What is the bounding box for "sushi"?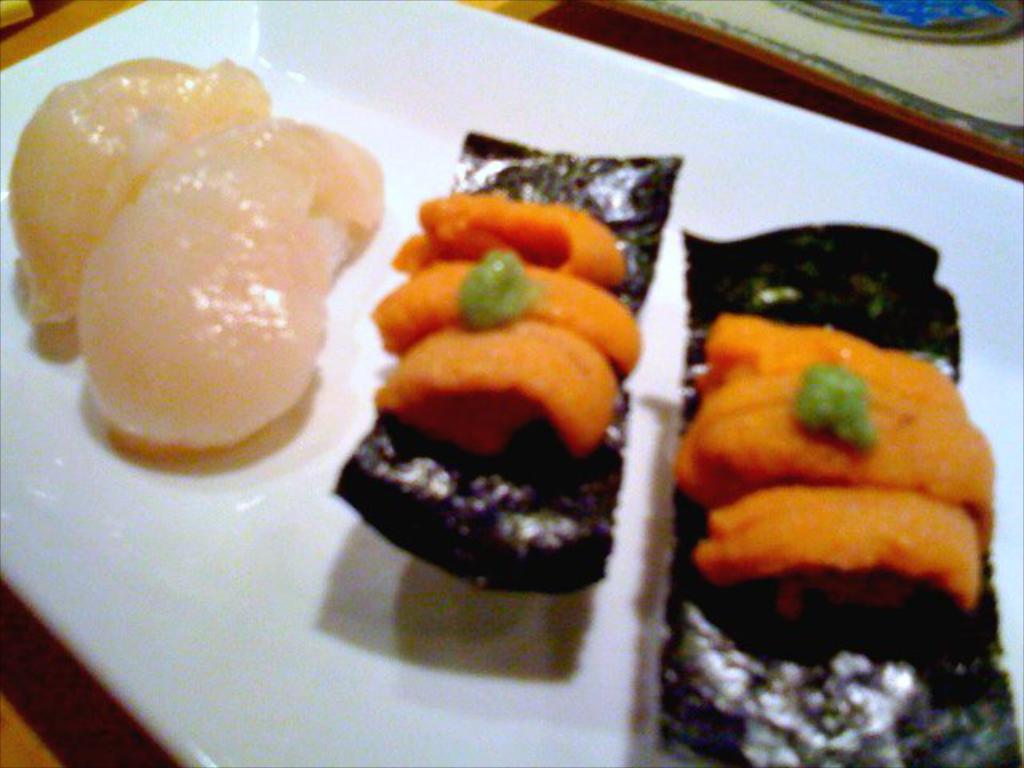
<region>14, 43, 275, 342</region>.
